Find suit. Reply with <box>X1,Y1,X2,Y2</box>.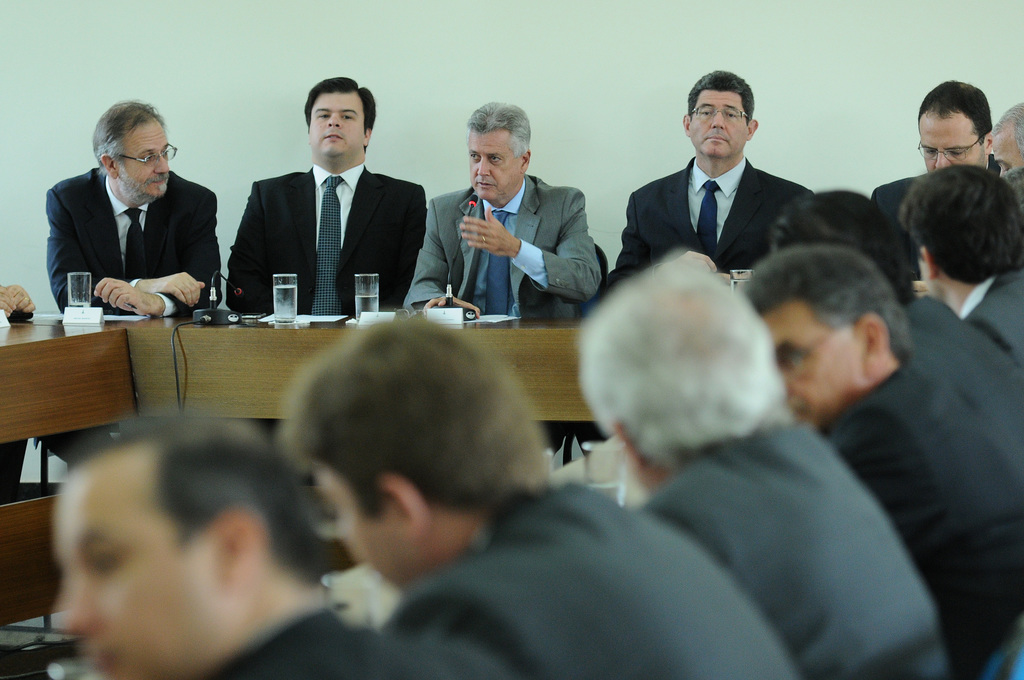
<box>225,159,428,341</box>.
